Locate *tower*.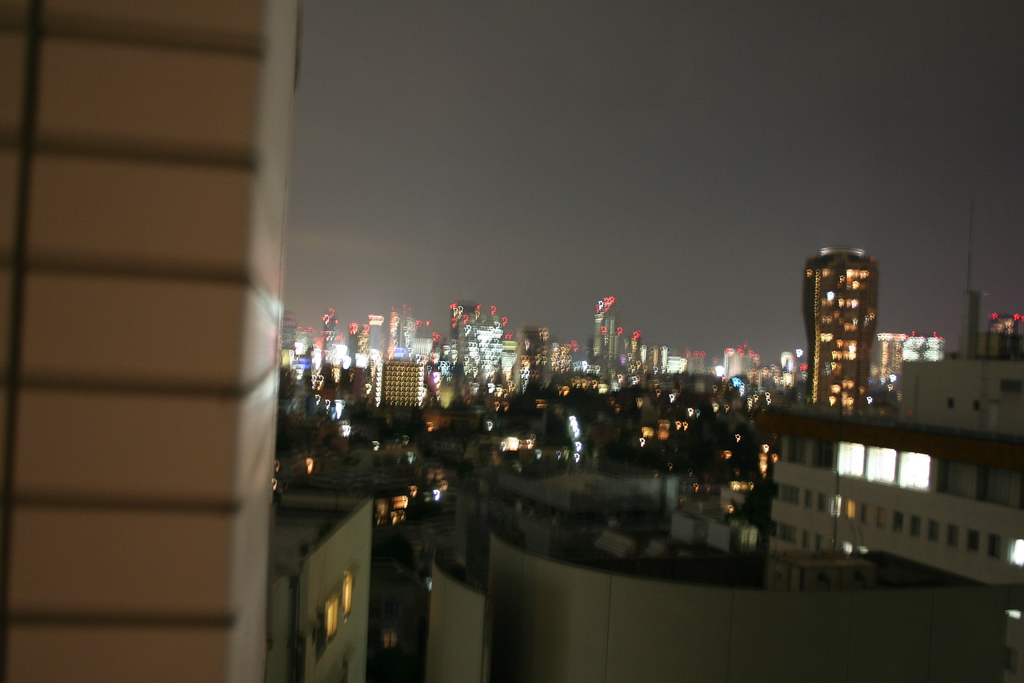
Bounding box: l=792, t=236, r=888, b=403.
